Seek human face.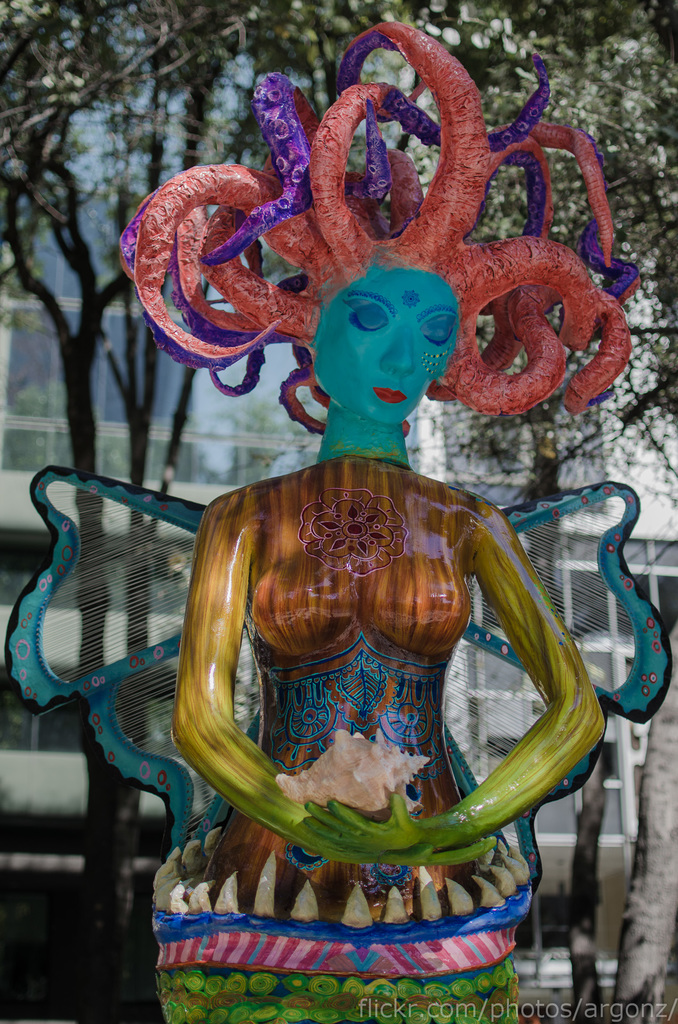
x1=322 y1=271 x2=458 y2=424.
